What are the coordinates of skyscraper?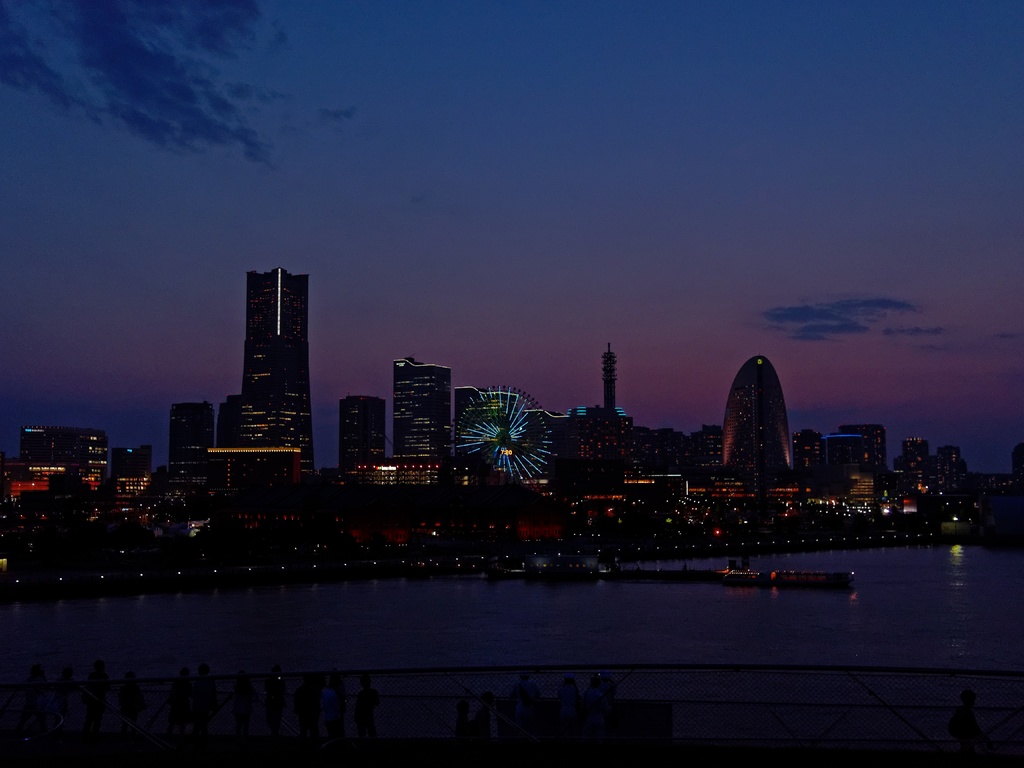
bbox=(241, 262, 314, 482).
